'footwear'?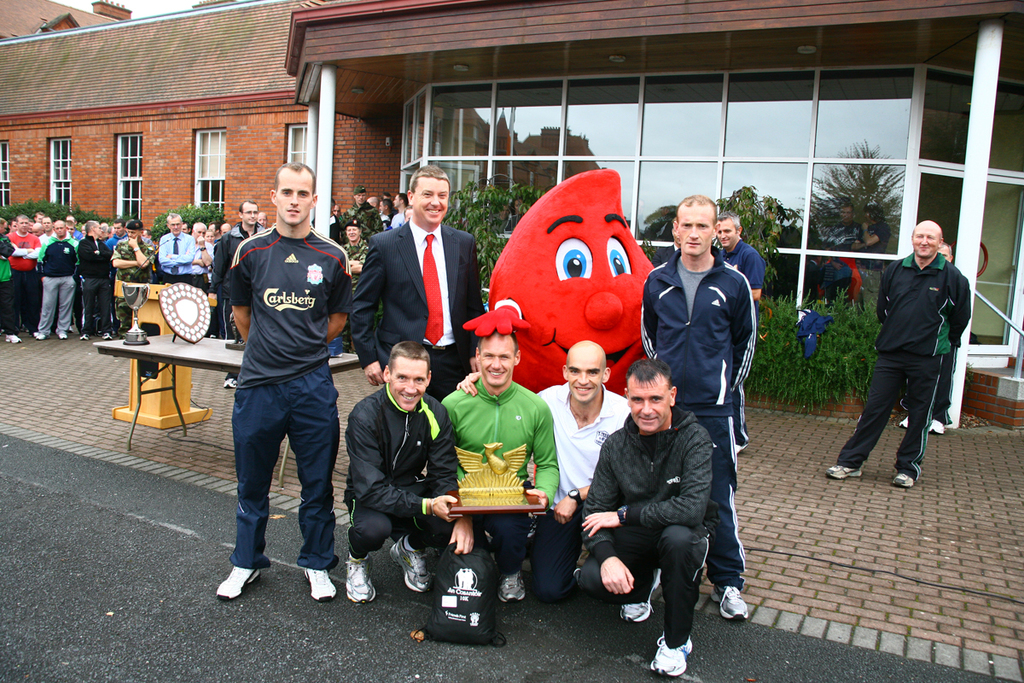
[left=824, top=454, right=861, bottom=478]
